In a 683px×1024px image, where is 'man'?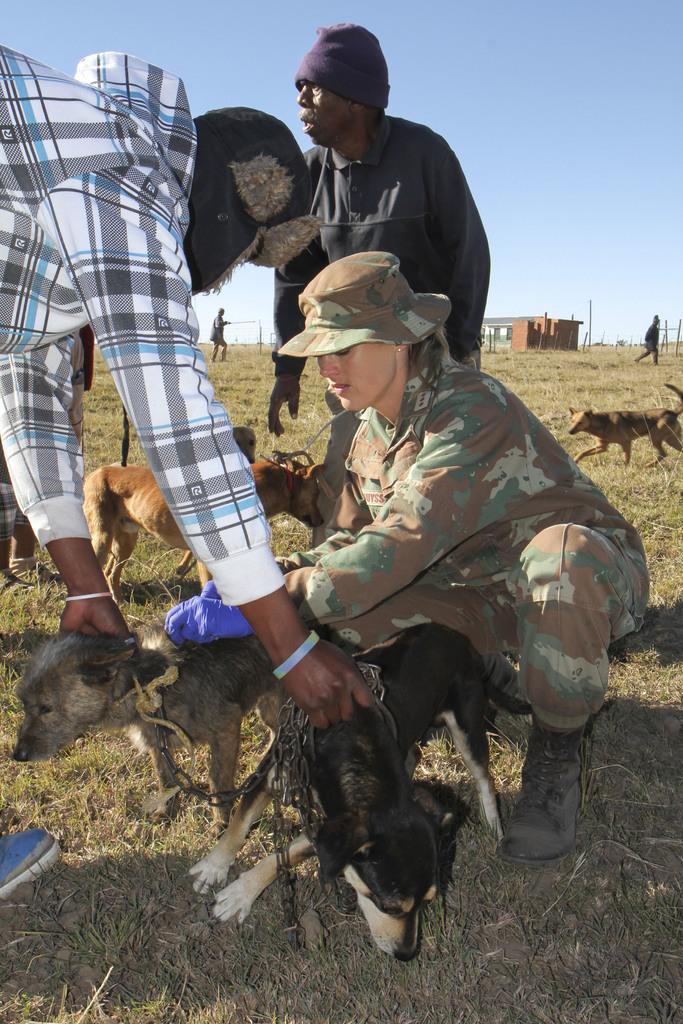
[x1=0, y1=28, x2=371, y2=895].
